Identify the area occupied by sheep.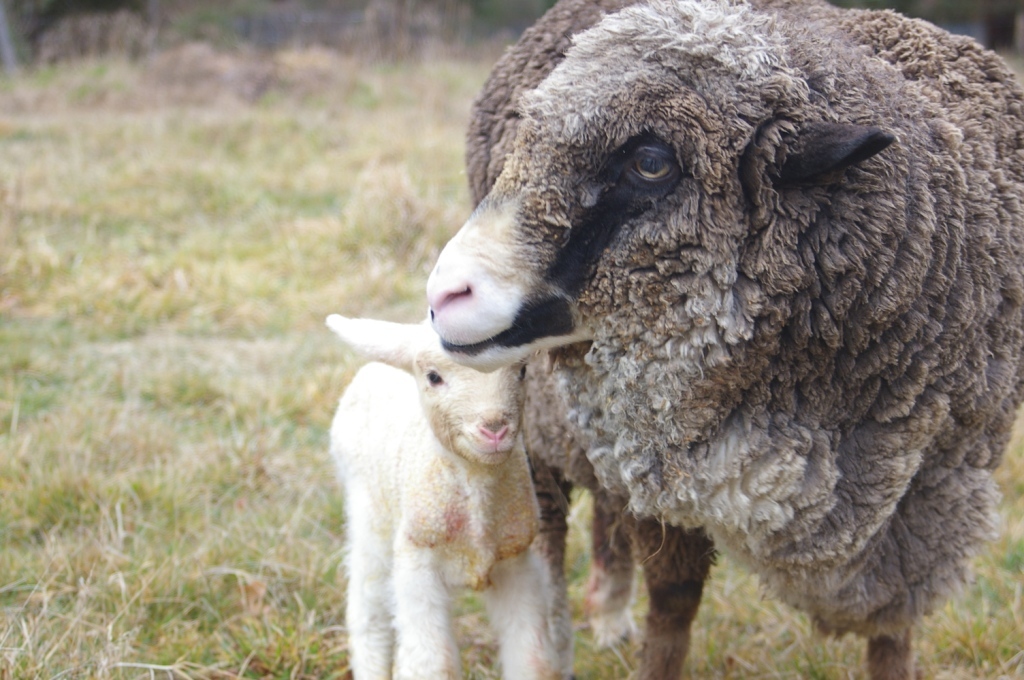
Area: bbox=(430, 0, 1023, 679).
